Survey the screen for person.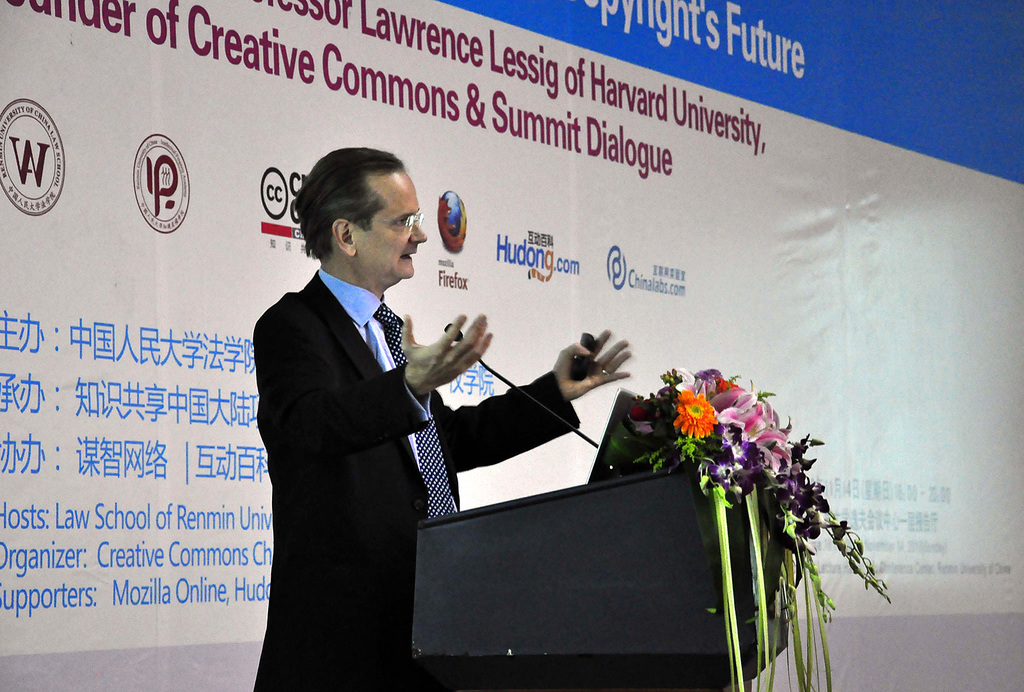
Survey found: bbox=(253, 143, 627, 691).
